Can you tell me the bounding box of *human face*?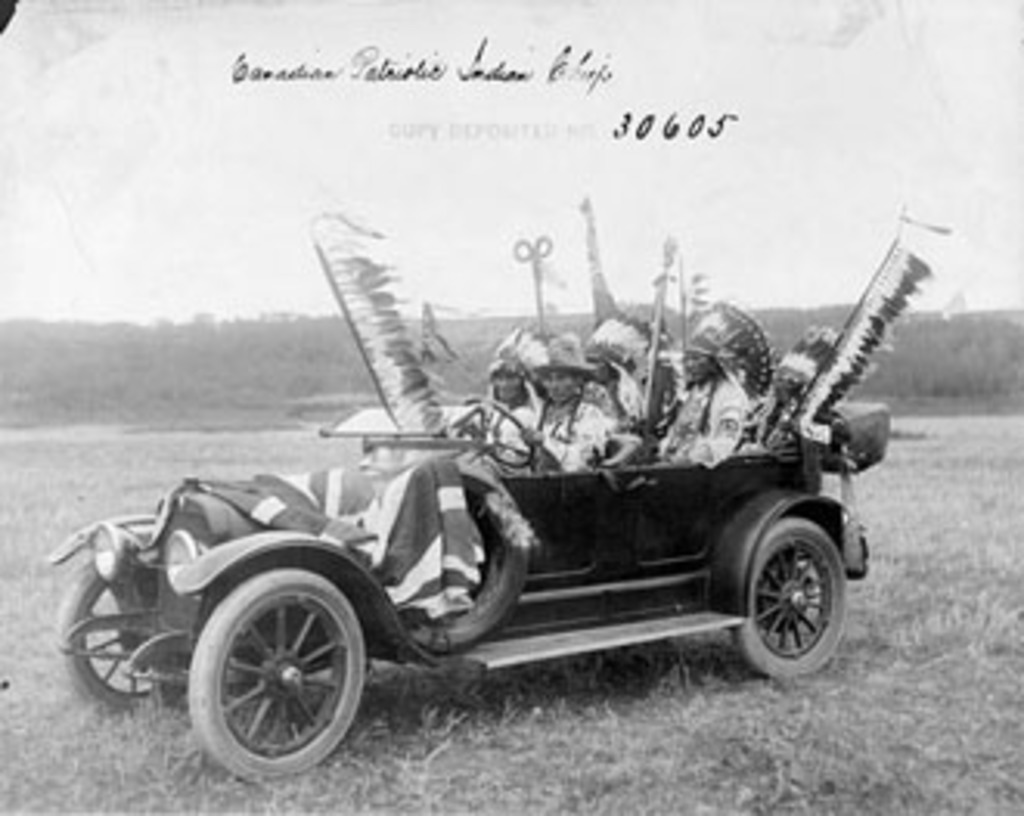
[left=543, top=369, right=583, bottom=397].
